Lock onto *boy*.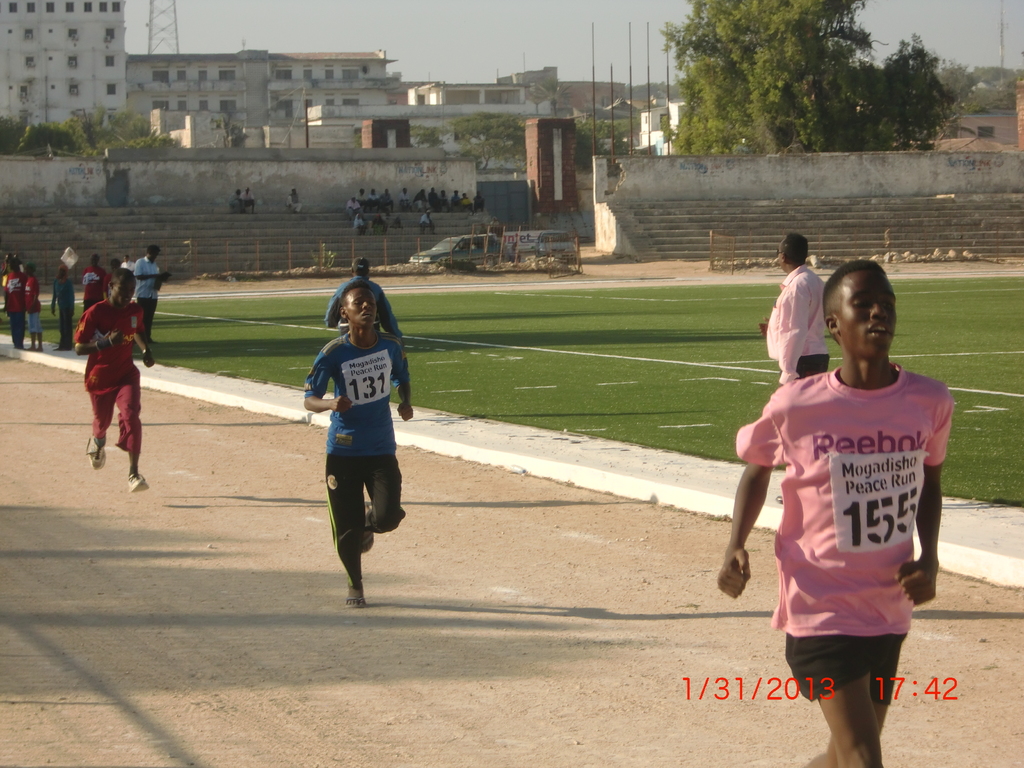
Locked: (74,269,155,492).
